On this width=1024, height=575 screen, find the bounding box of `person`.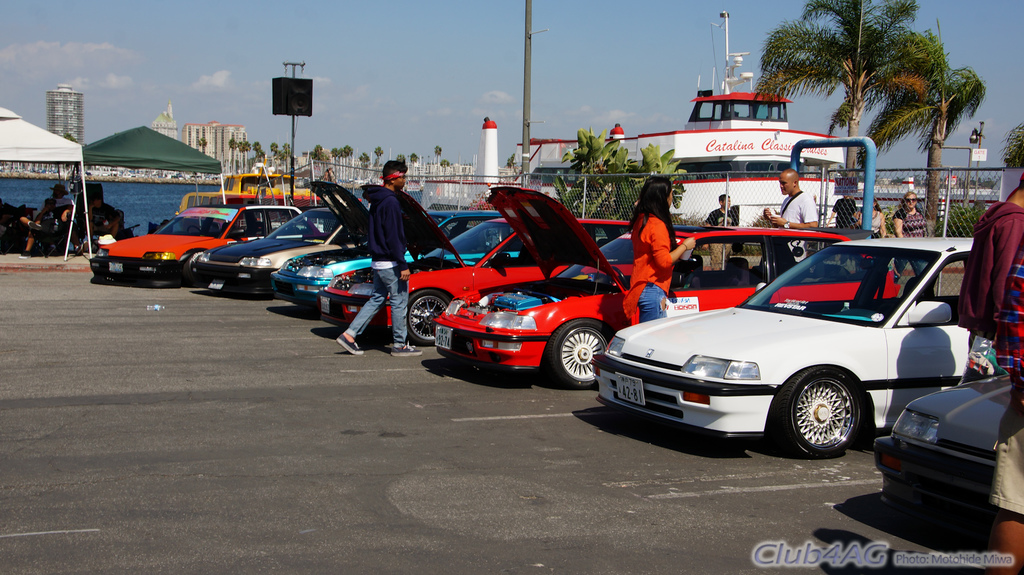
Bounding box: (624,178,696,326).
